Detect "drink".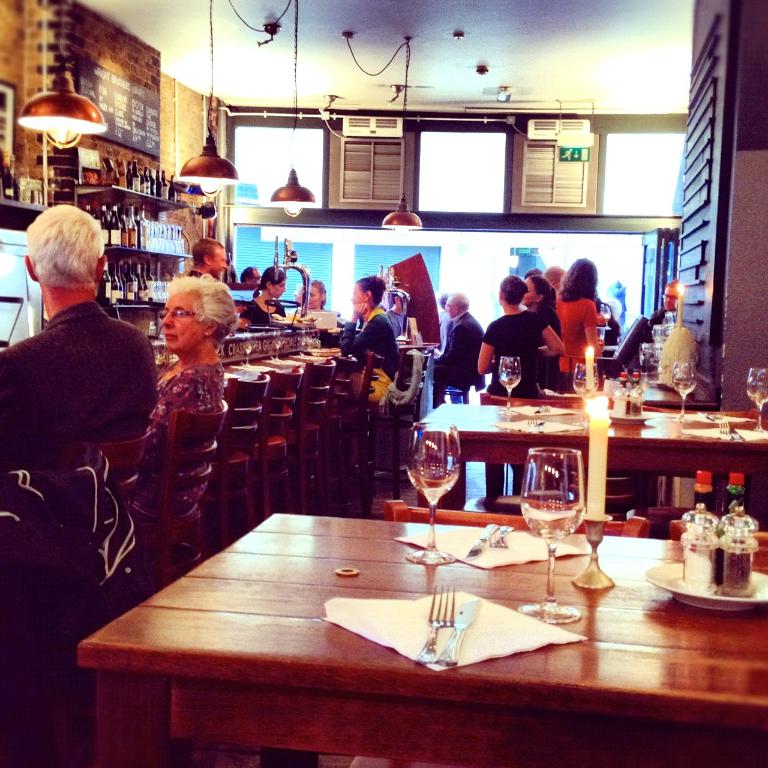
Detected at l=406, t=470, r=449, b=500.
